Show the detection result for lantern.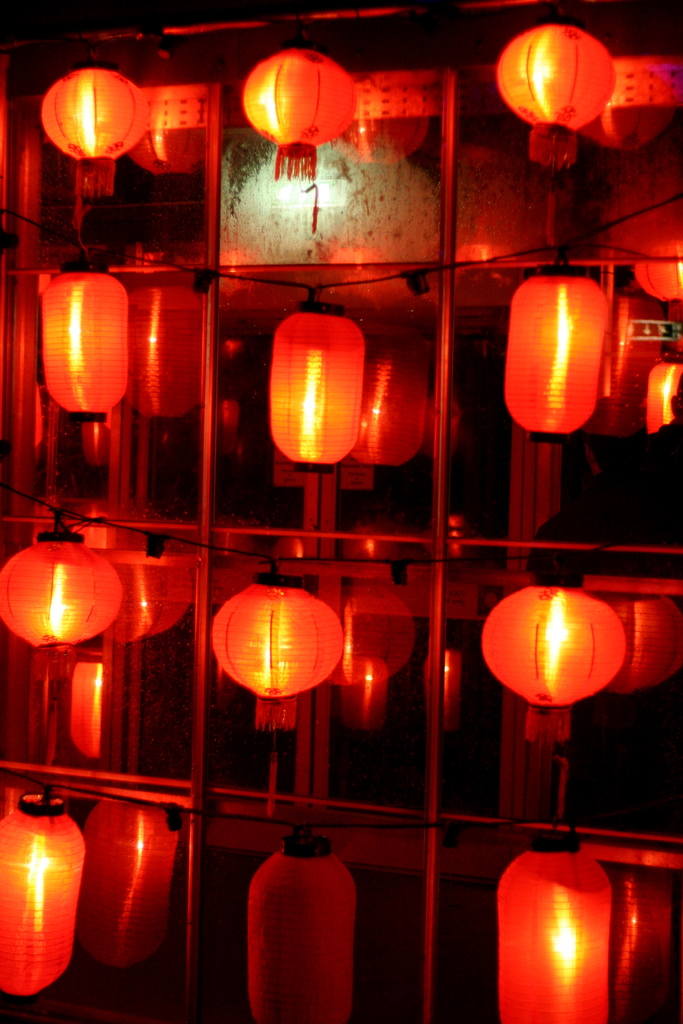
bbox=(480, 568, 625, 743).
